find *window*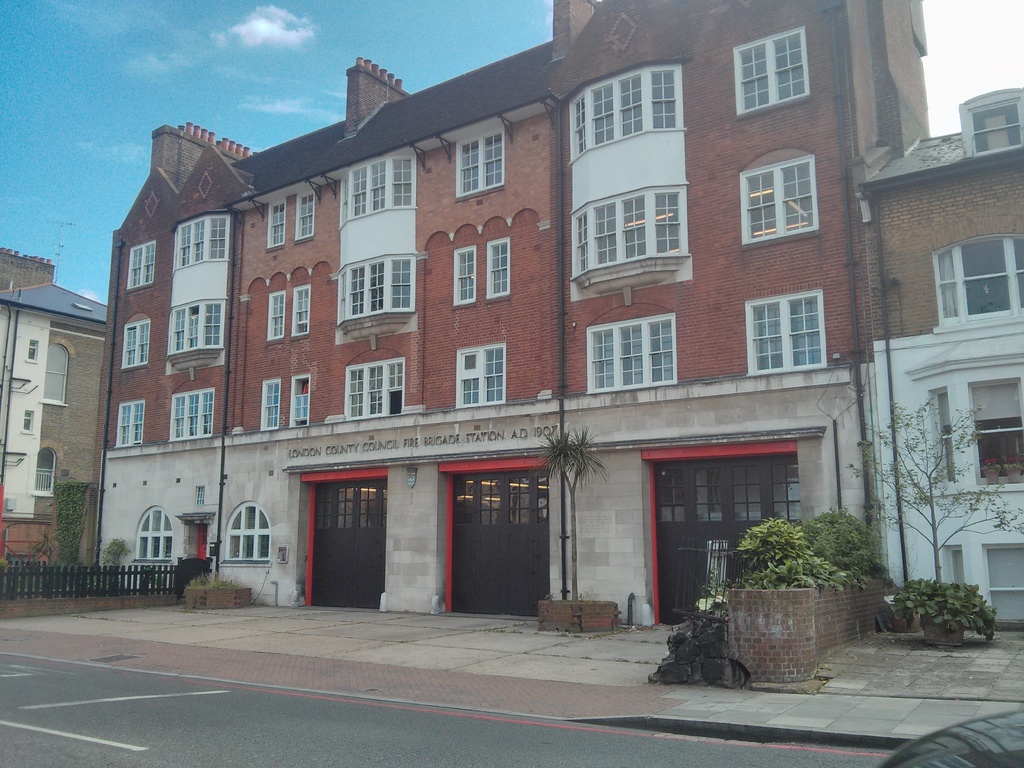
<region>291, 283, 314, 339</region>
